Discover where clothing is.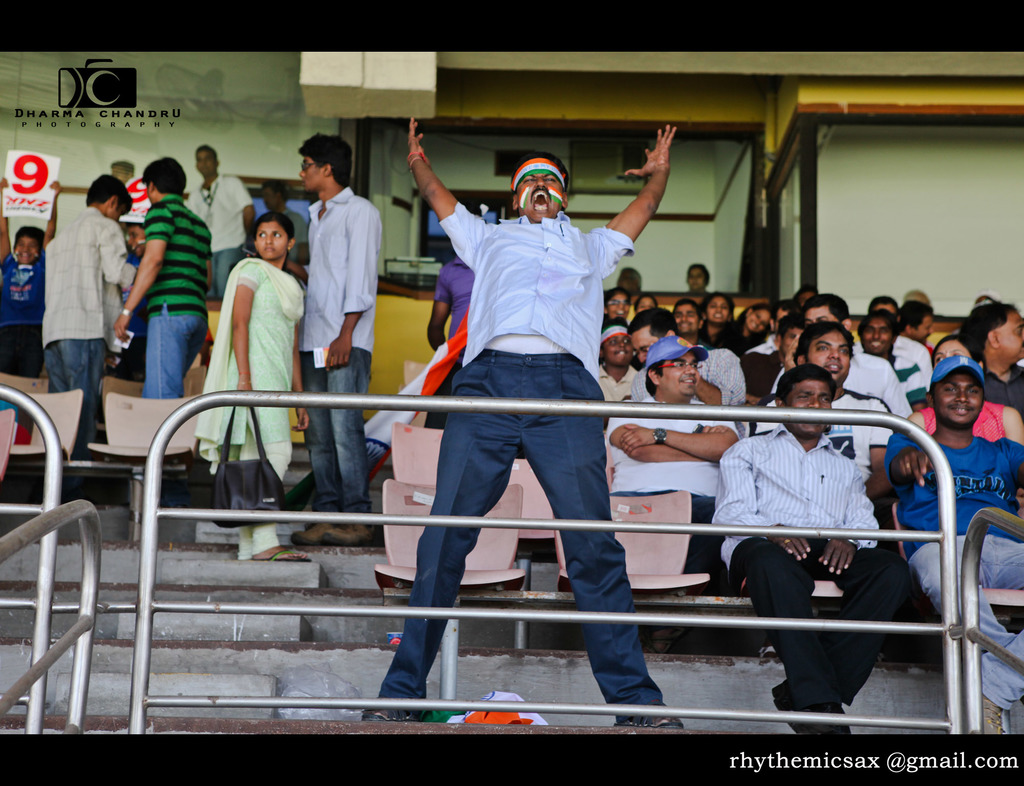
Discovered at rect(871, 426, 1023, 702).
